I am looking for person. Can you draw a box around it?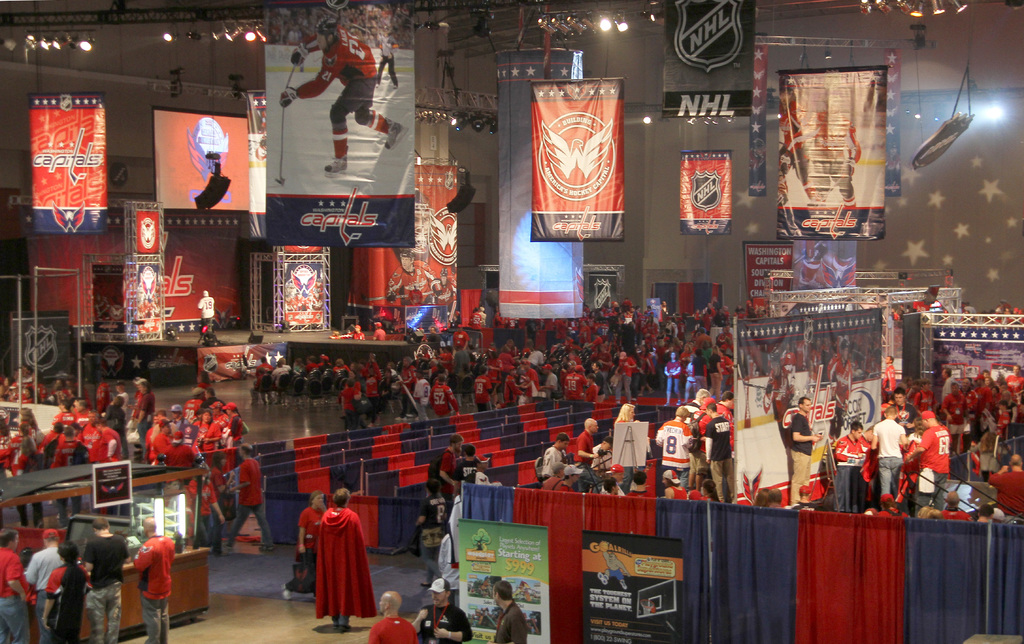
Sure, the bounding box is 411, 477, 449, 587.
